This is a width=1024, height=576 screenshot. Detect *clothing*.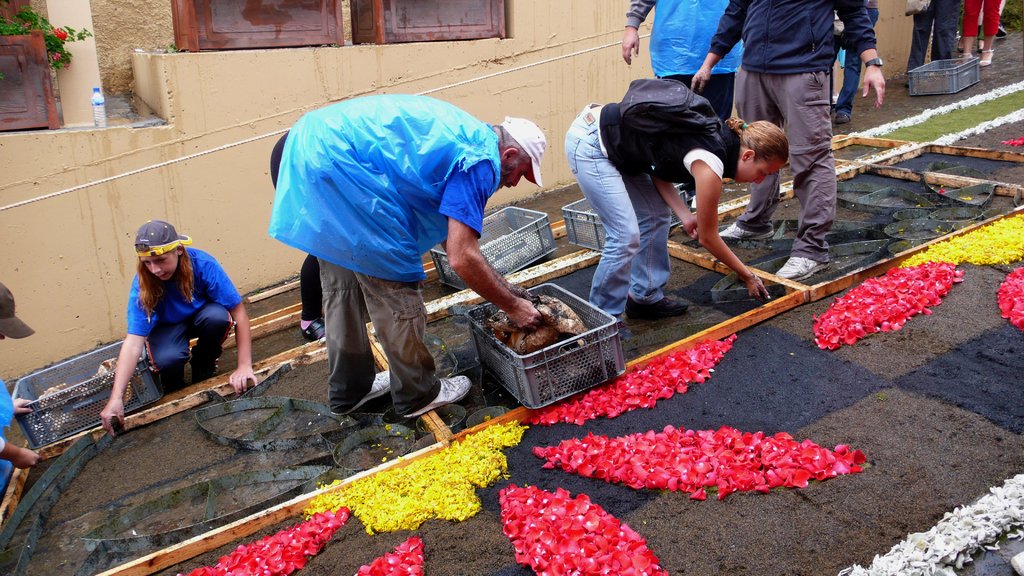
x1=626 y1=0 x2=745 y2=132.
